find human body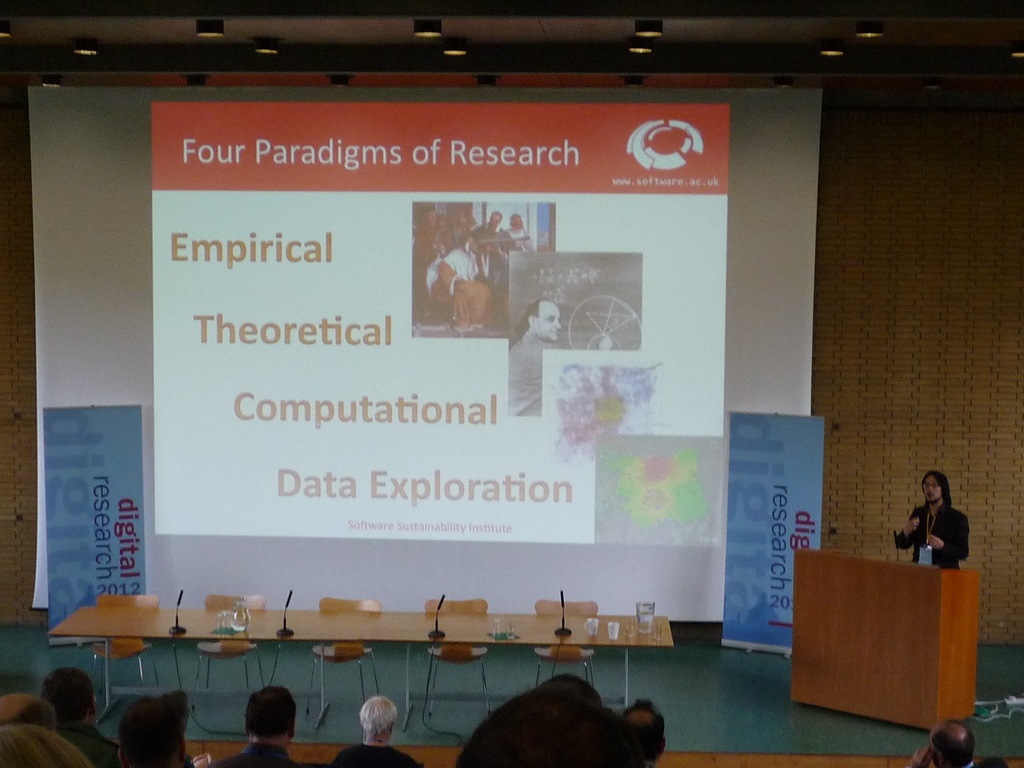
box=[55, 722, 127, 767]
